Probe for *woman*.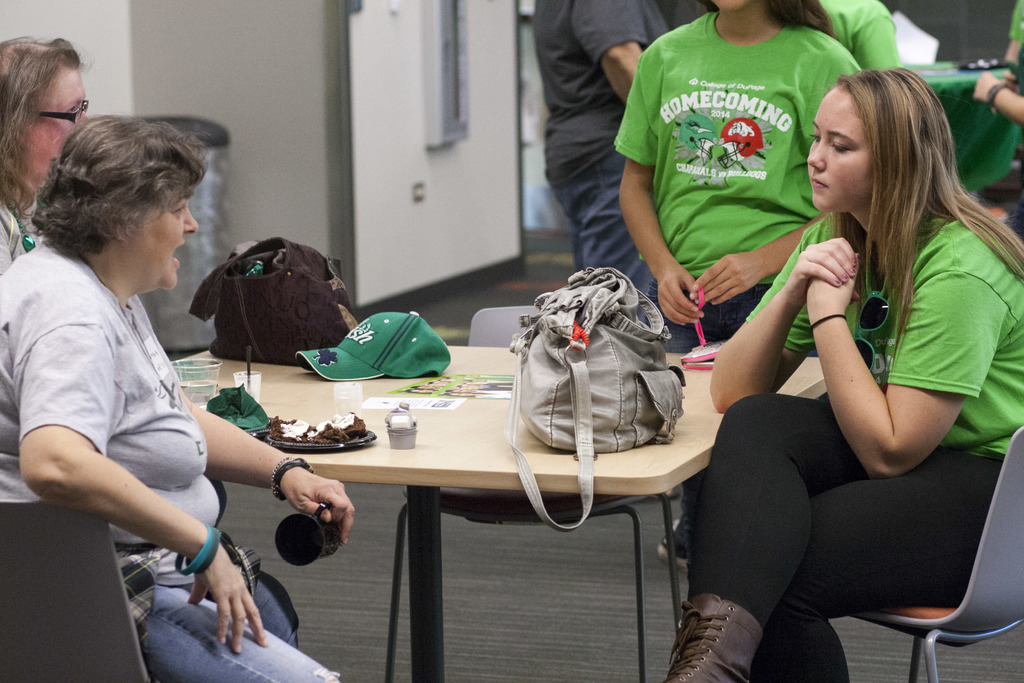
Probe result: <box>0,33,88,268</box>.
